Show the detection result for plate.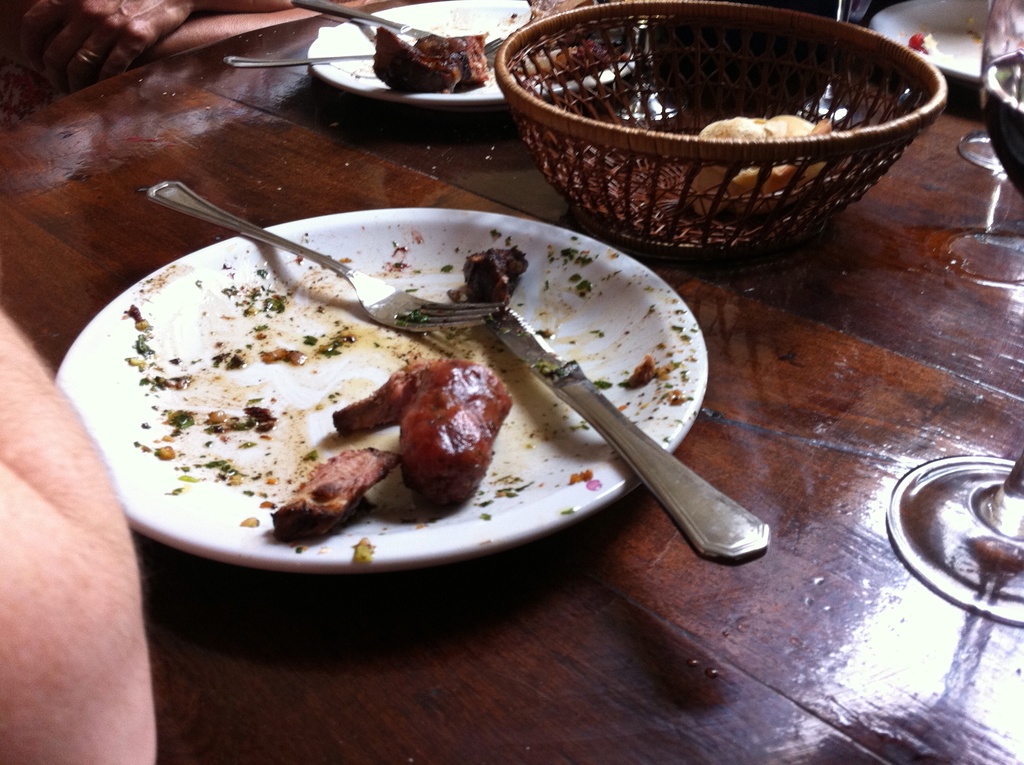
21/204/733/606.
